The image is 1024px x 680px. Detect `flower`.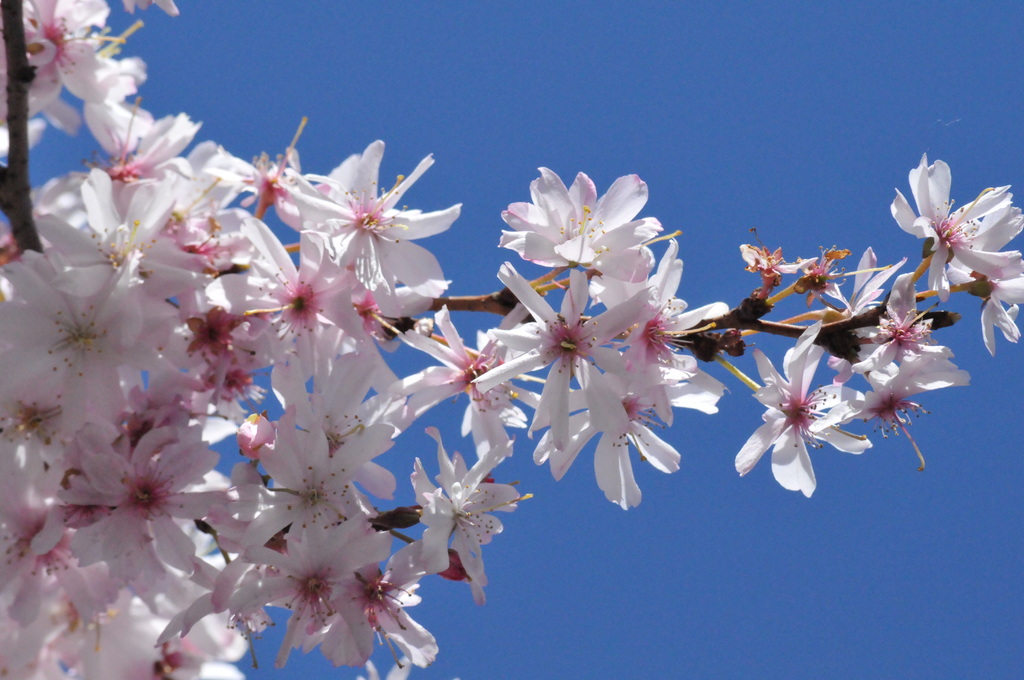
Detection: [x1=749, y1=338, x2=884, y2=496].
